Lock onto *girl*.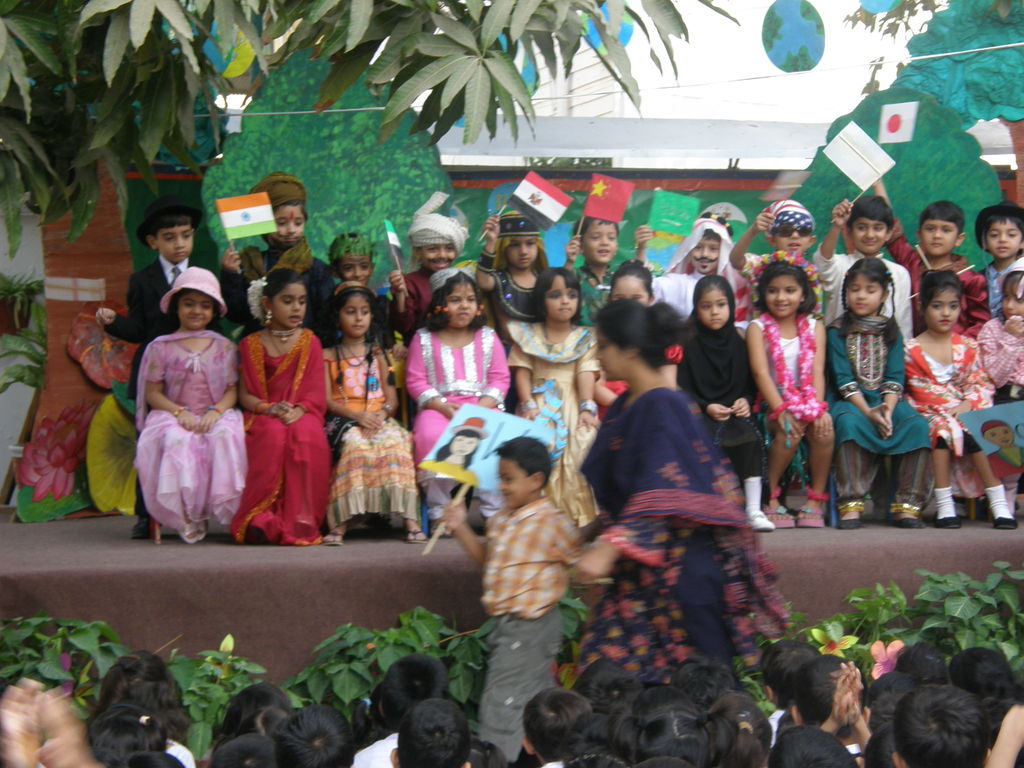
Locked: (564, 294, 765, 685).
